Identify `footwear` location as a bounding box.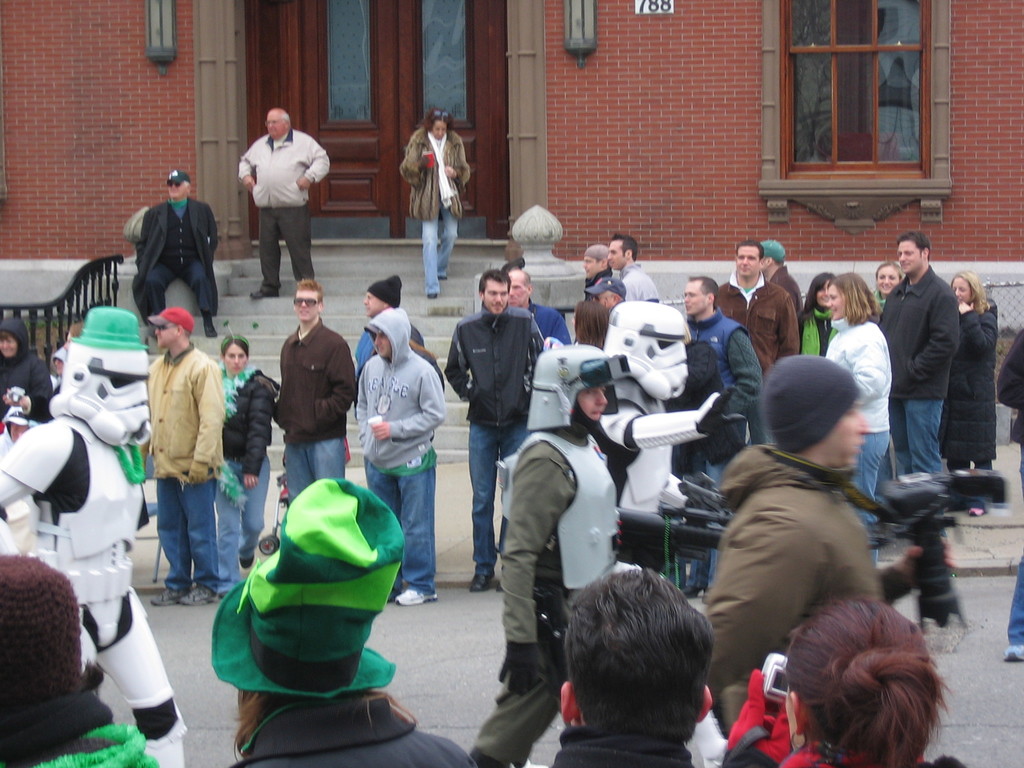
region(239, 558, 256, 567).
